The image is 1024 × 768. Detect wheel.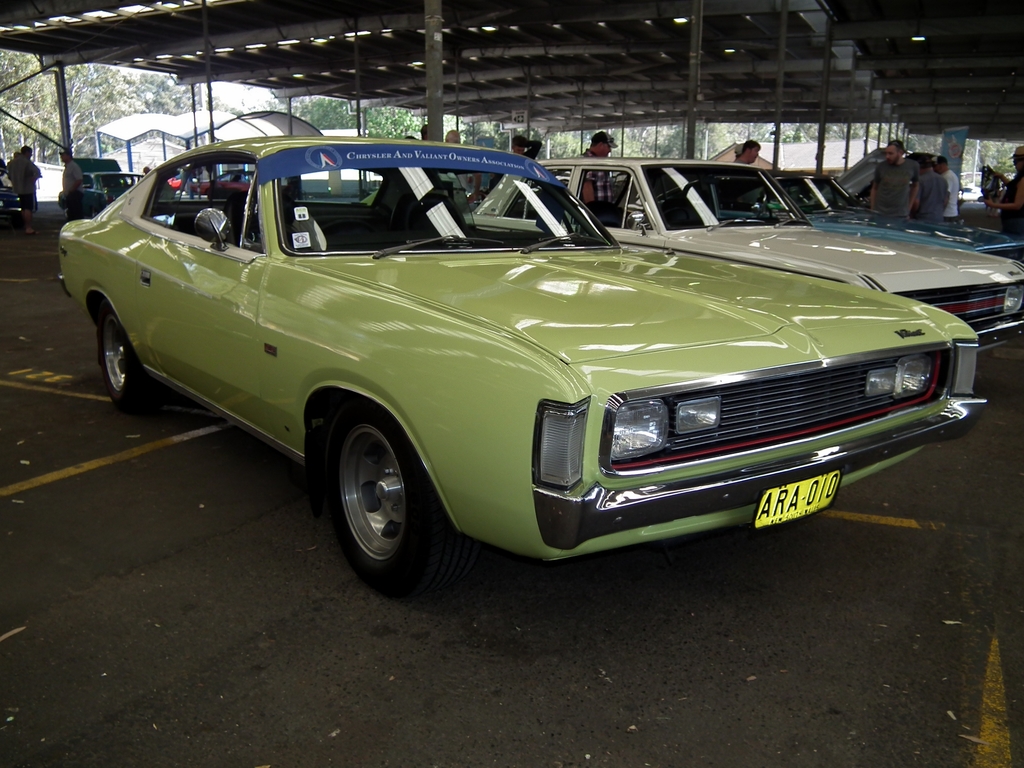
Detection: 95:306:148:413.
